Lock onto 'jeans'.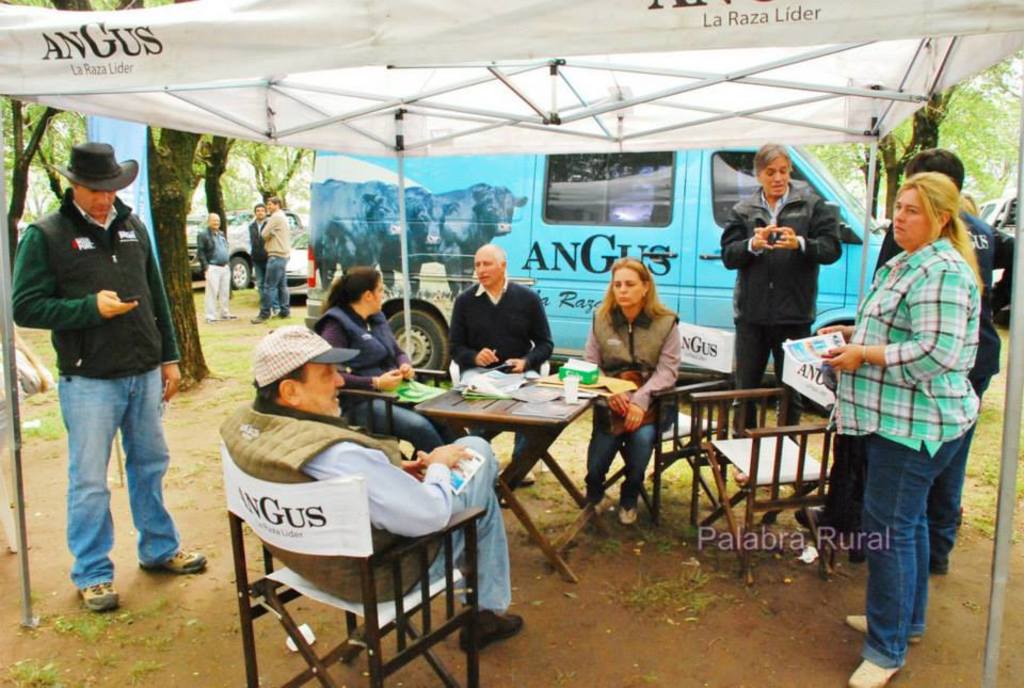
Locked: (867,435,960,670).
